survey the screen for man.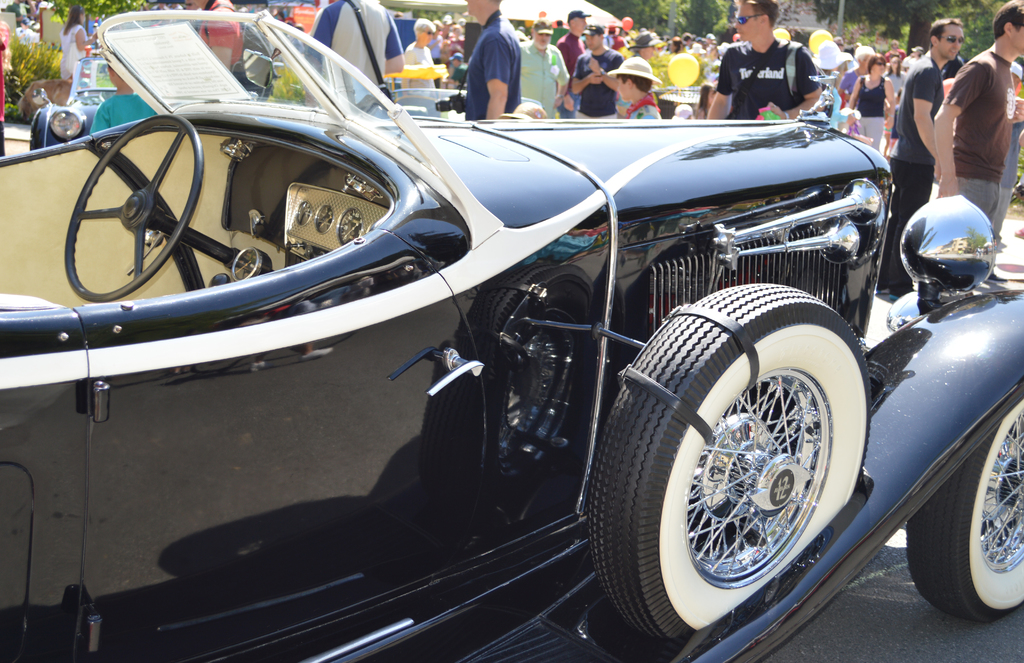
Survey found: <region>558, 5, 588, 118</region>.
